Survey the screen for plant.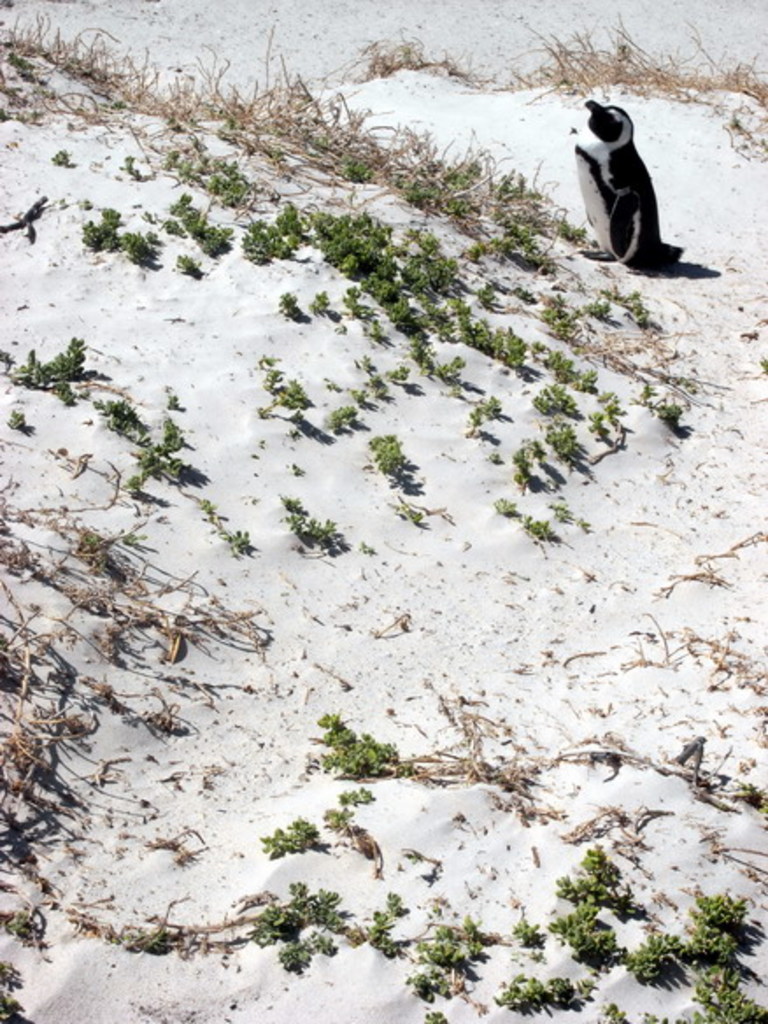
Survey found: {"x1": 263, "y1": 815, "x2": 330, "y2": 863}.
